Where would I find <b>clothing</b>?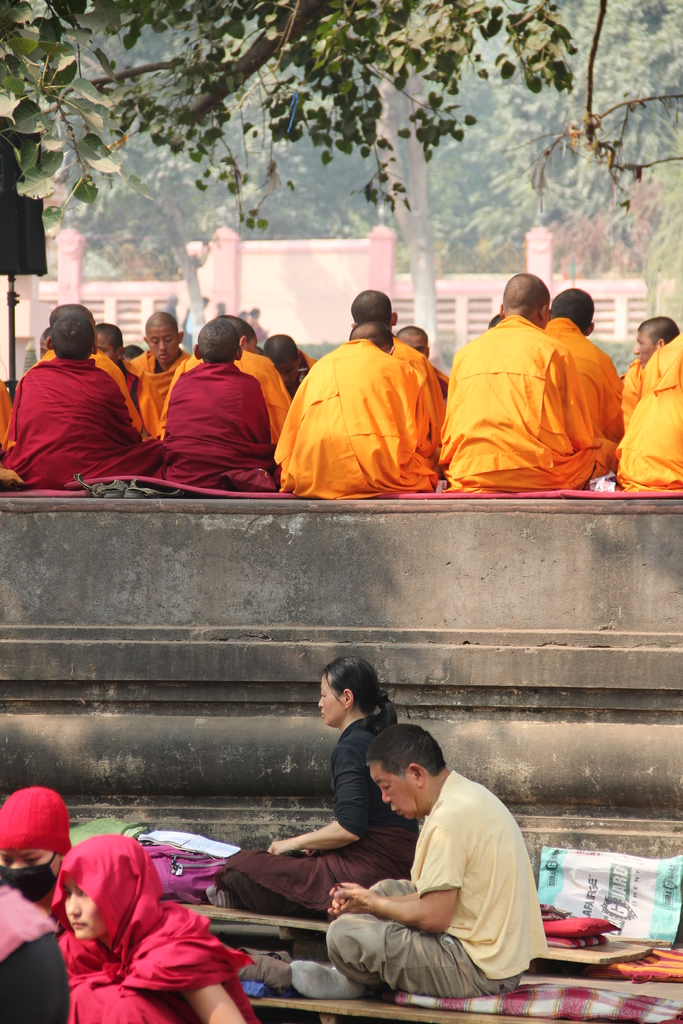
At detection(0, 787, 74, 904).
